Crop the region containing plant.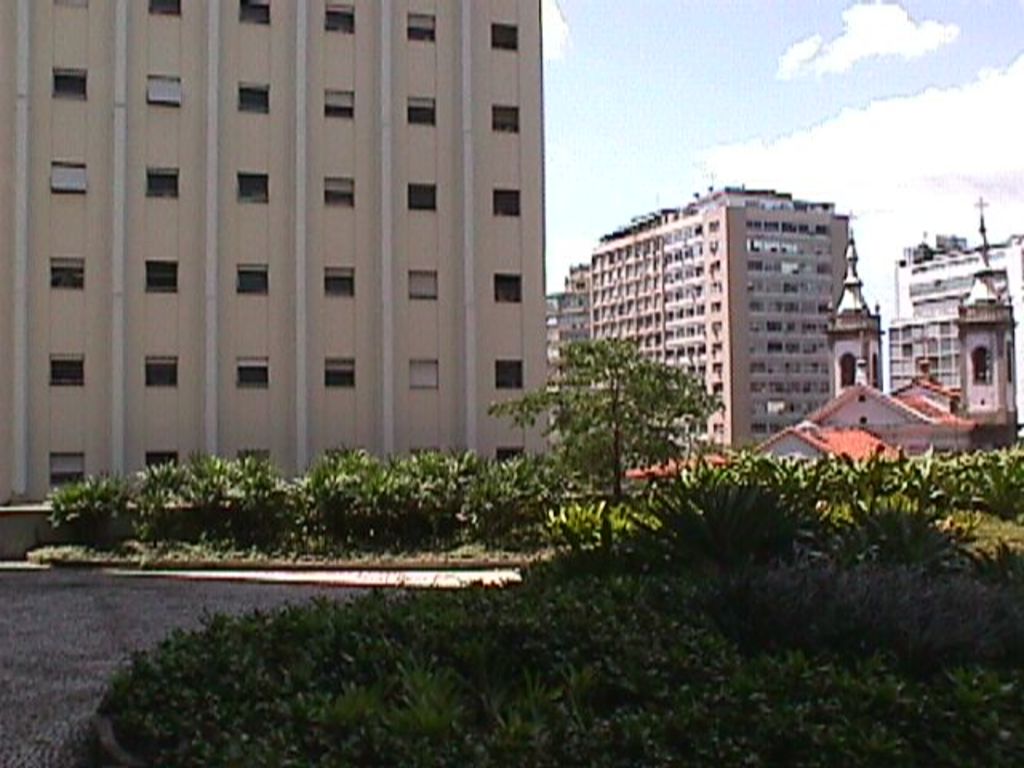
Crop region: x1=482, y1=325, x2=733, y2=510.
